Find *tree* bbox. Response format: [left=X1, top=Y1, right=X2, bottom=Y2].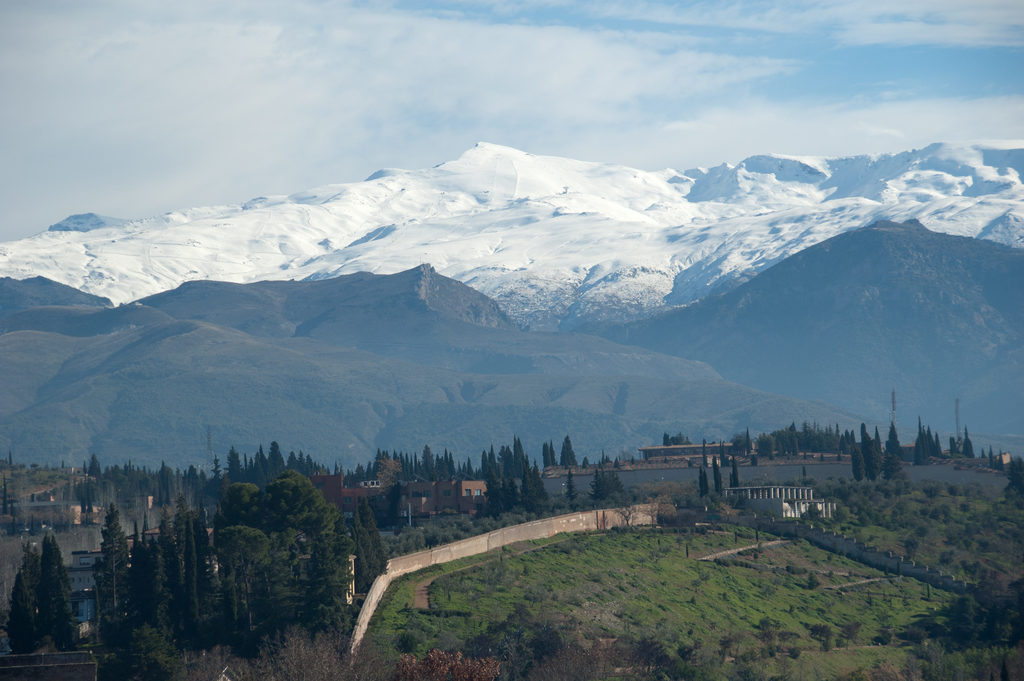
[left=742, top=427, right=750, bottom=457].
